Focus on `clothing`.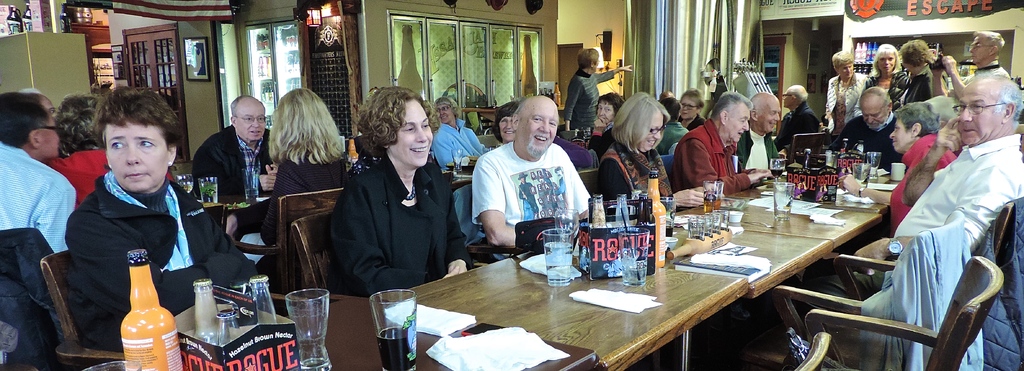
Focused at [left=65, top=170, right=252, bottom=350].
